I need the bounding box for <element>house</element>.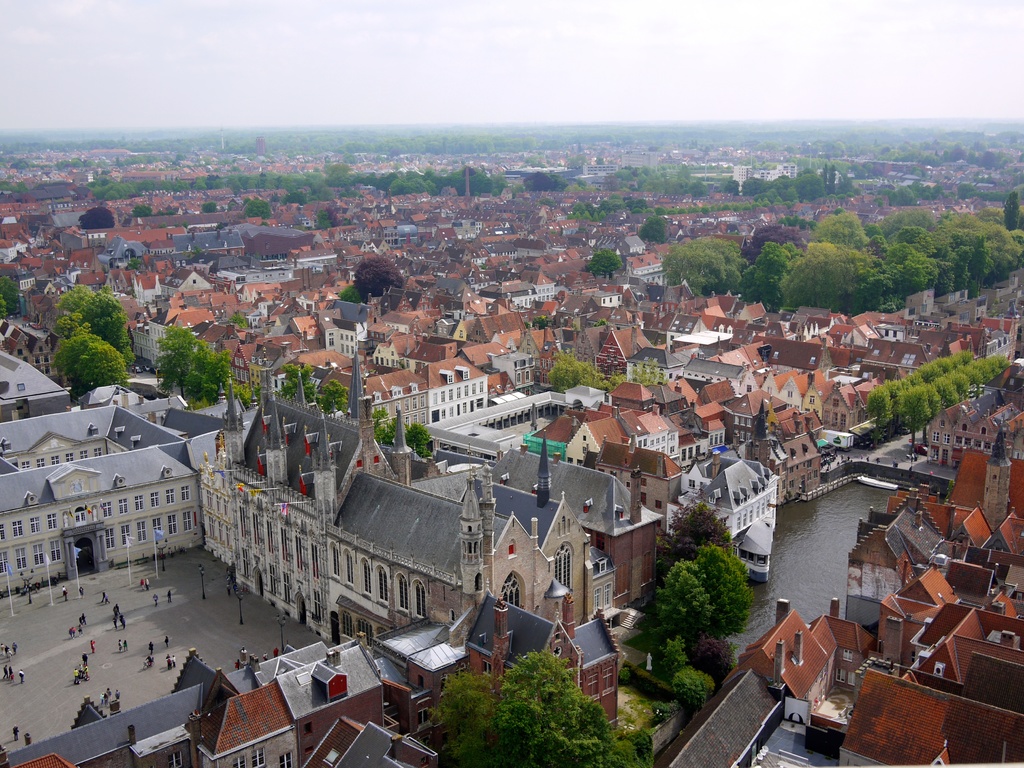
Here it is: box=[0, 352, 72, 424].
